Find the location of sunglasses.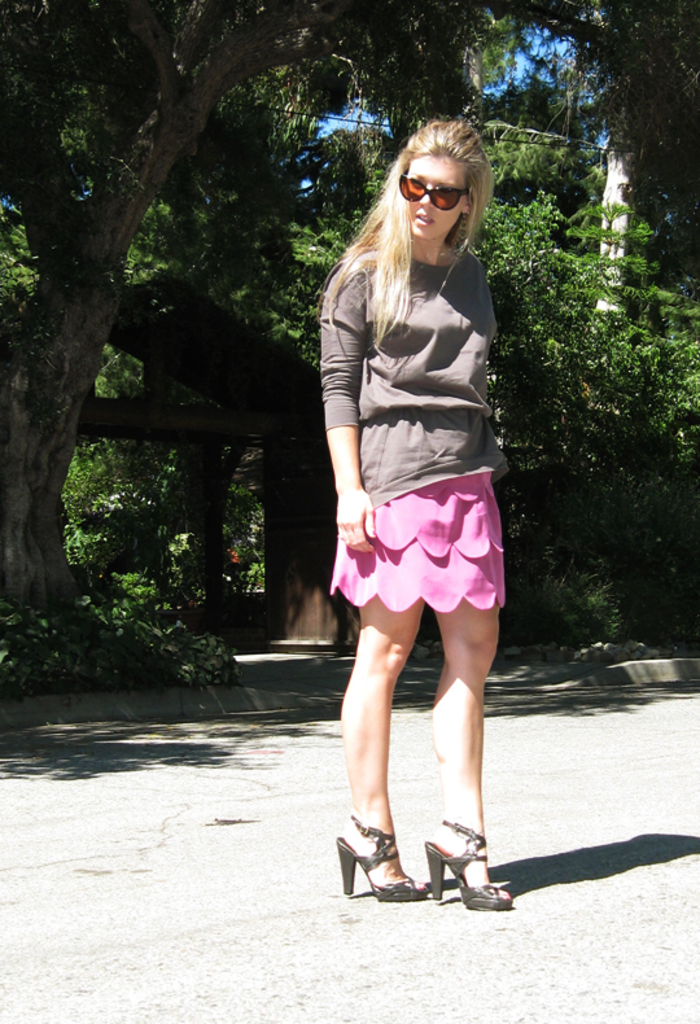
Location: select_region(398, 175, 474, 214).
